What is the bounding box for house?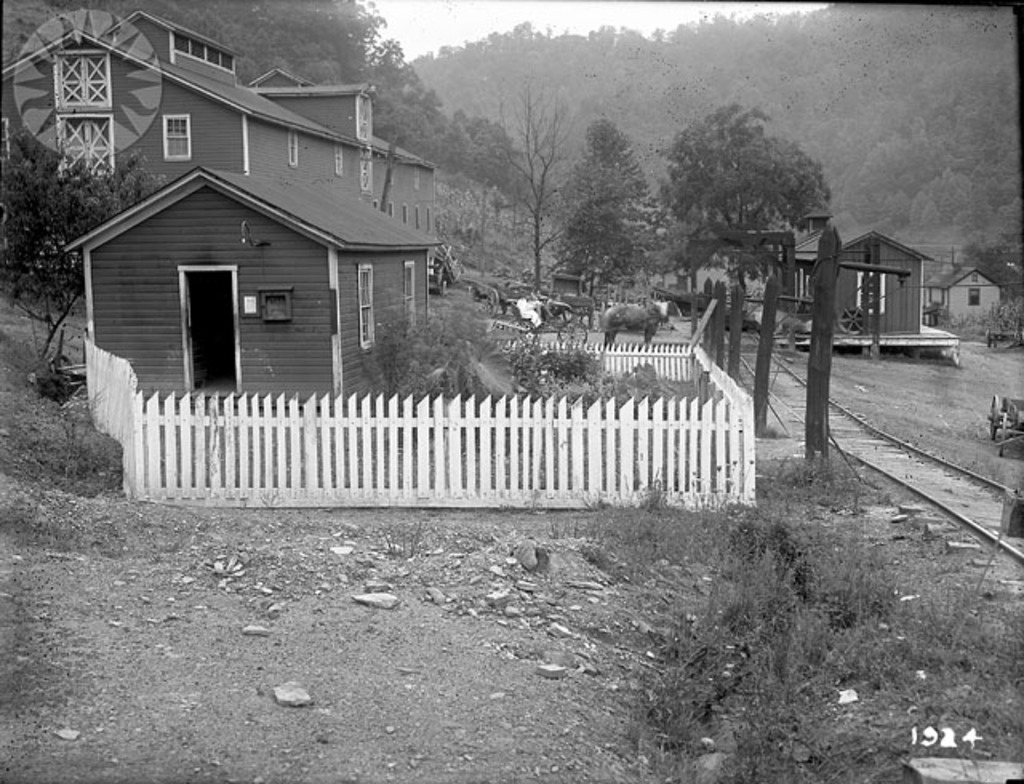
(x1=789, y1=227, x2=914, y2=344).
